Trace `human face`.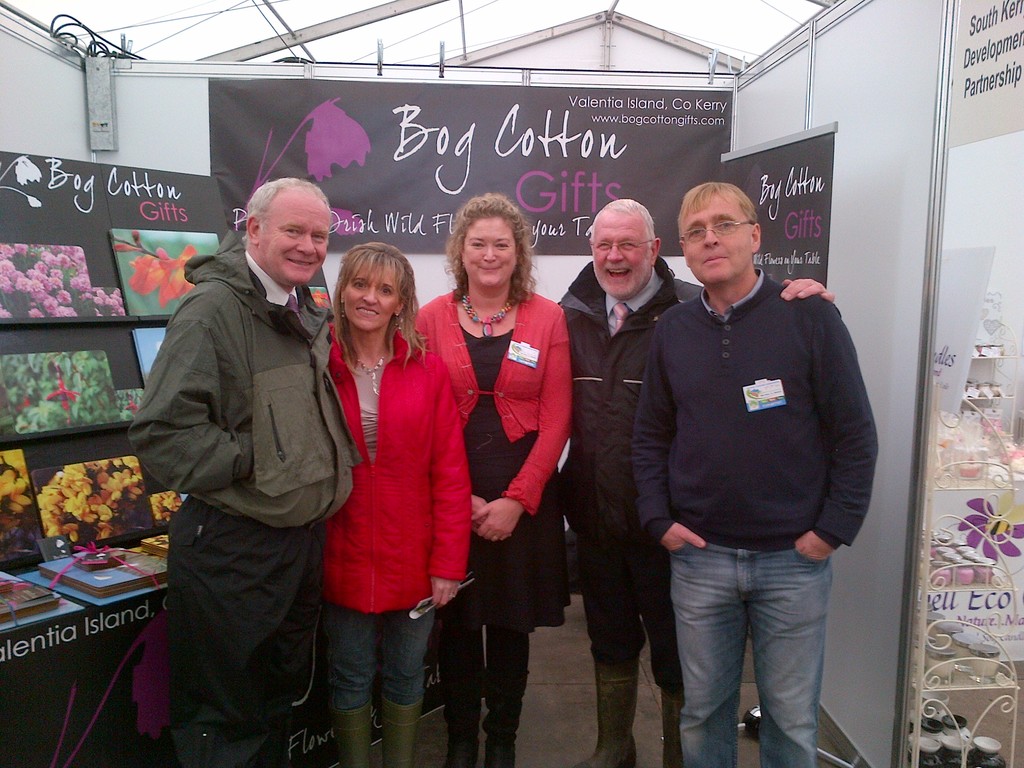
Traced to box(465, 215, 516, 290).
